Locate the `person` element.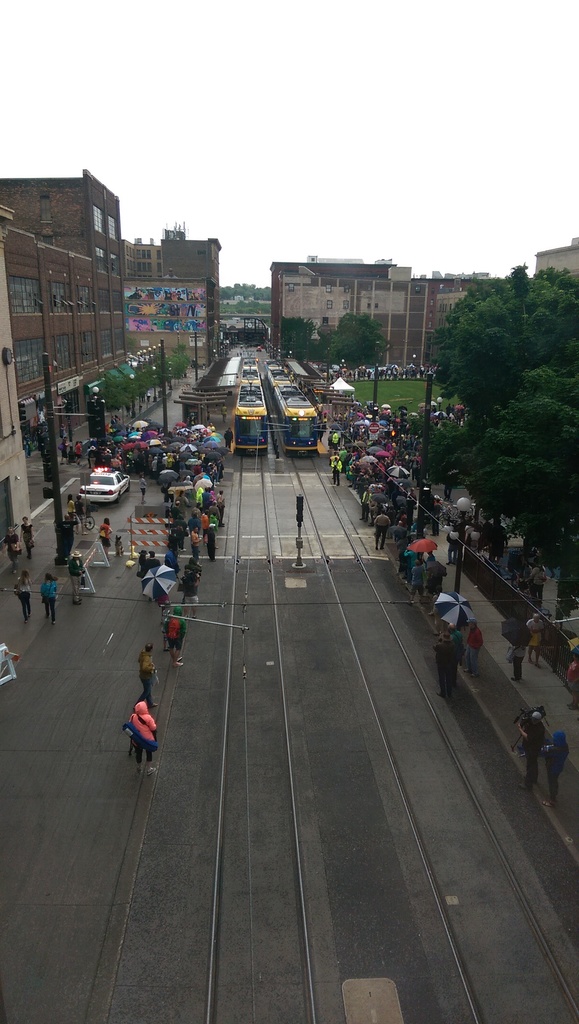
Element bbox: Rect(444, 618, 464, 688).
